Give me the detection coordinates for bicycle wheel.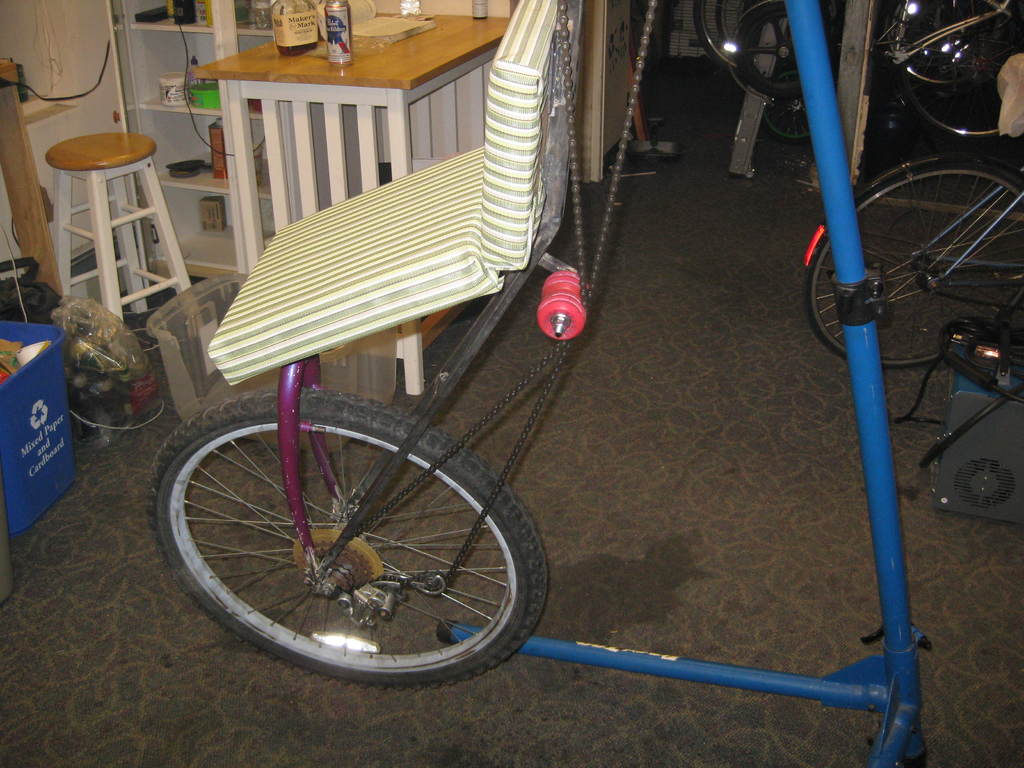
pyautogui.locateOnScreen(694, 0, 802, 69).
